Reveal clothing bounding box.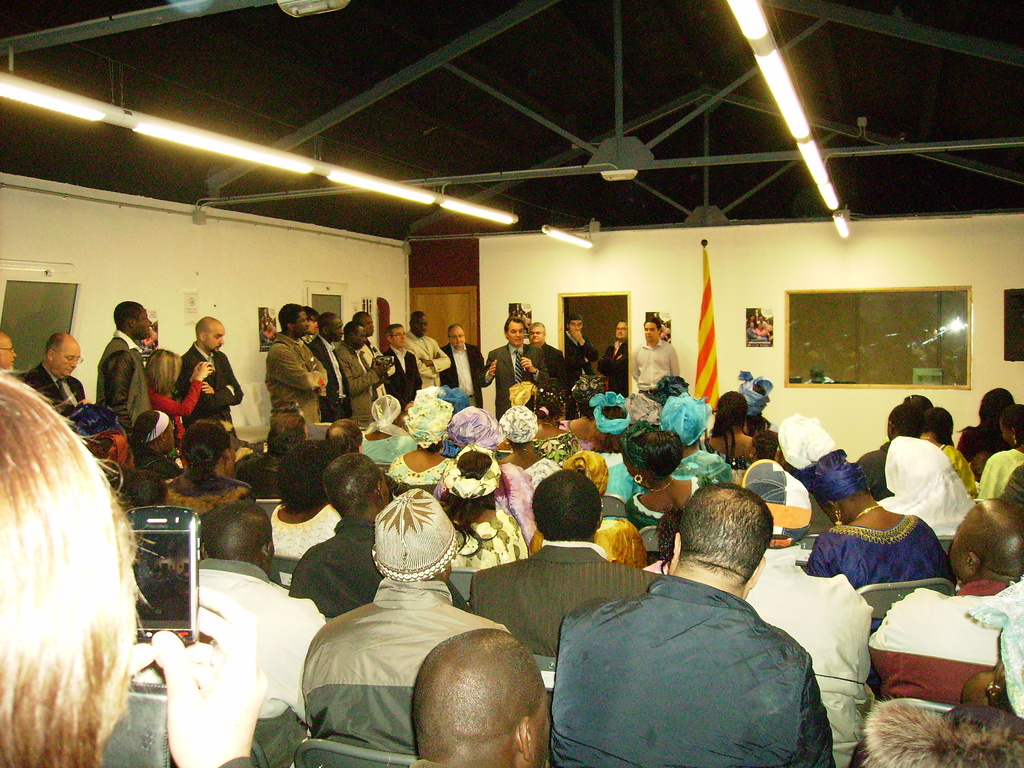
Revealed: [378,344,417,400].
